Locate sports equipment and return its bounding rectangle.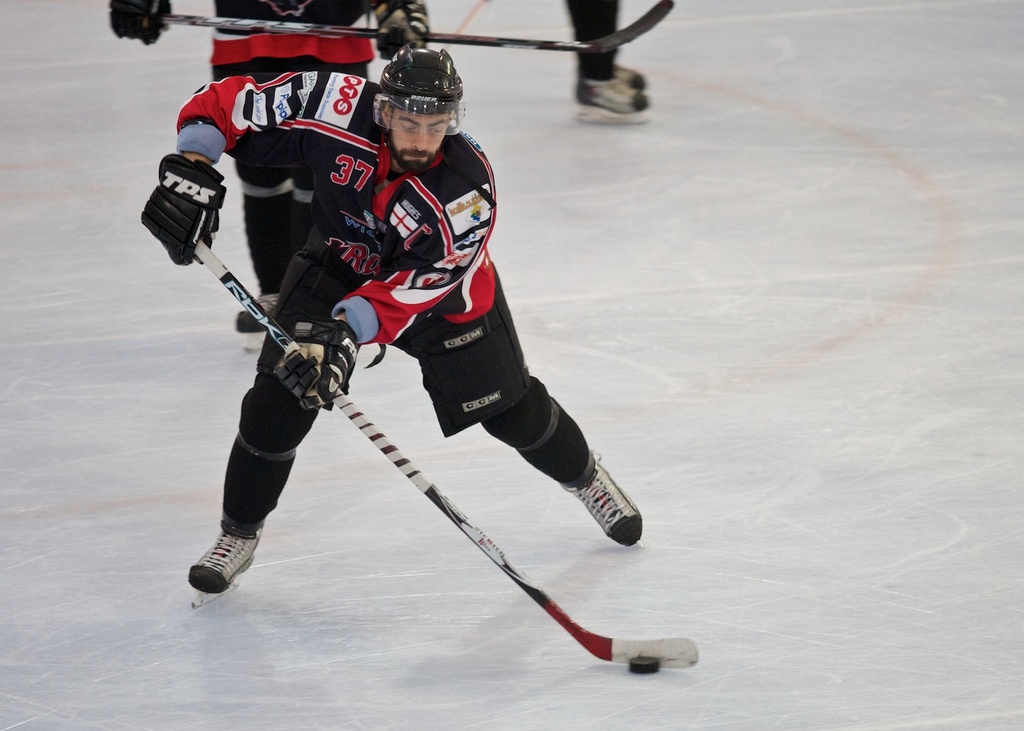
Rect(200, 244, 696, 665).
